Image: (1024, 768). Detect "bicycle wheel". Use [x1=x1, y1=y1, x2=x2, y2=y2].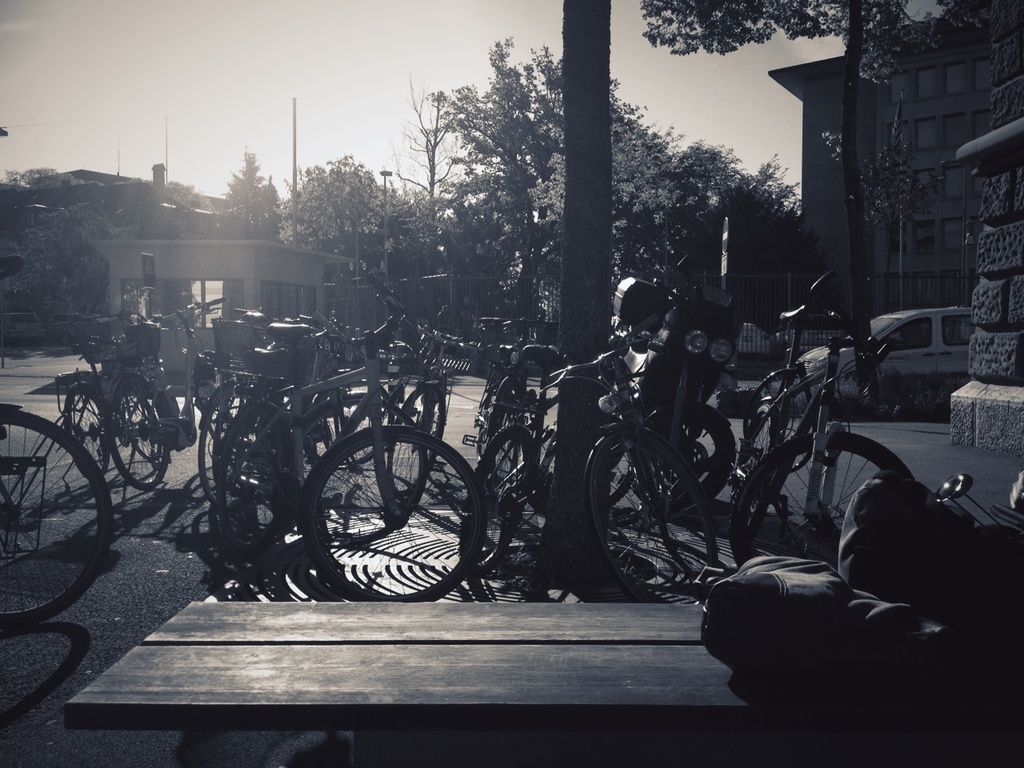
[x1=298, y1=418, x2=472, y2=606].
